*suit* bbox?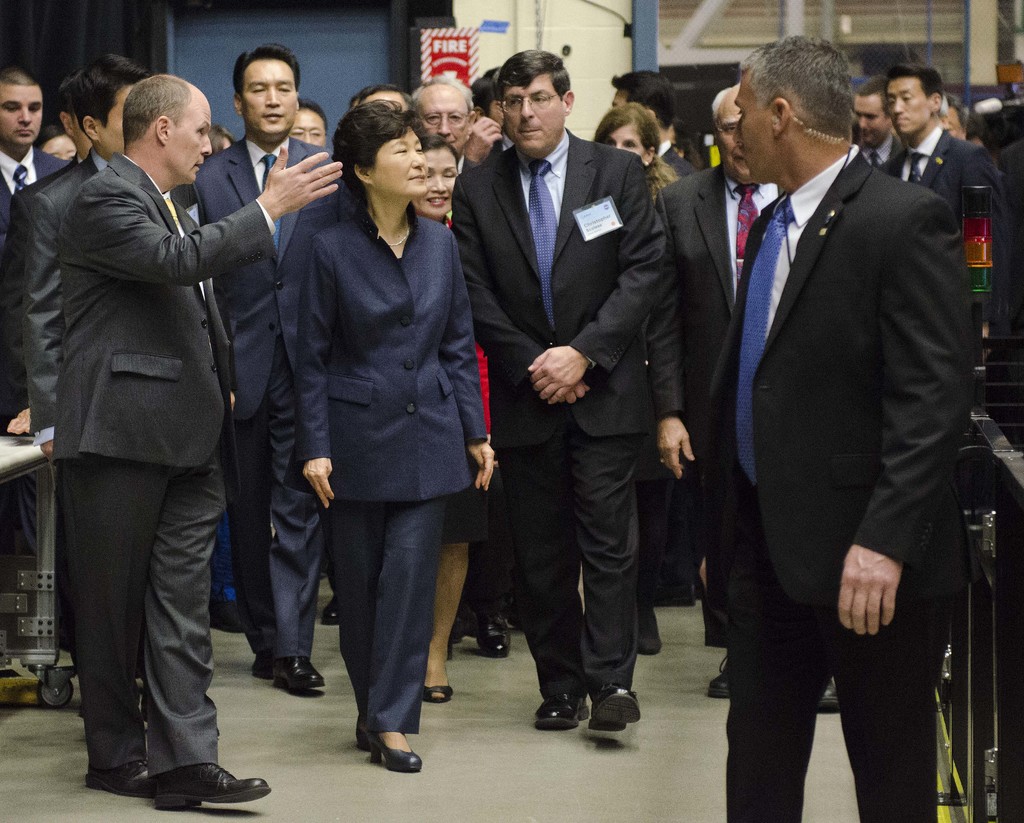
rect(0, 155, 84, 431)
